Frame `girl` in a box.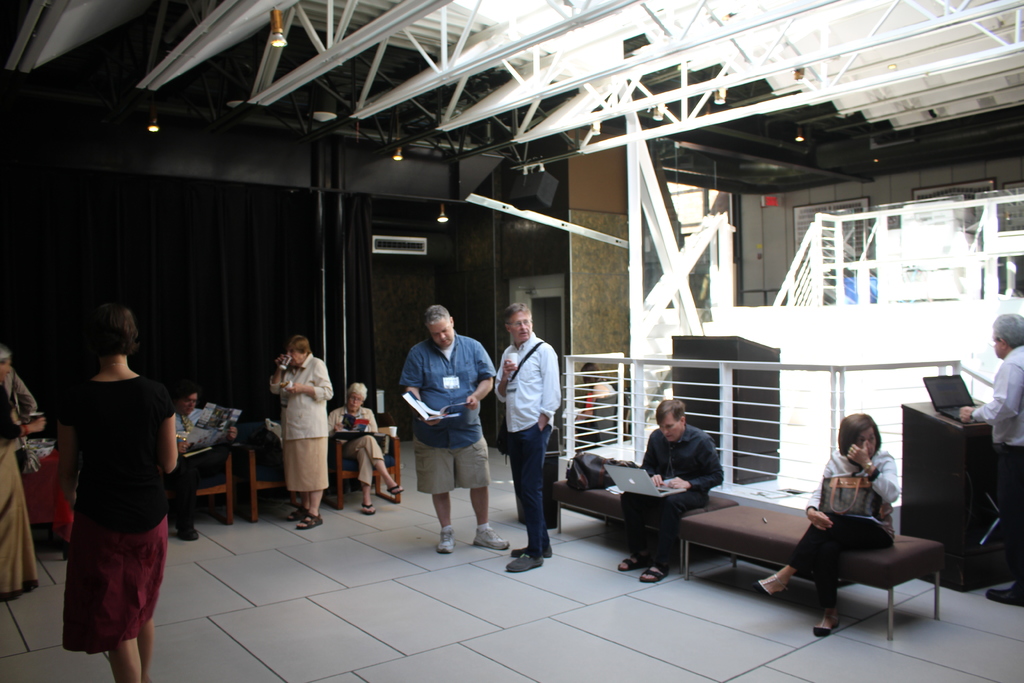
Rect(55, 302, 177, 682).
